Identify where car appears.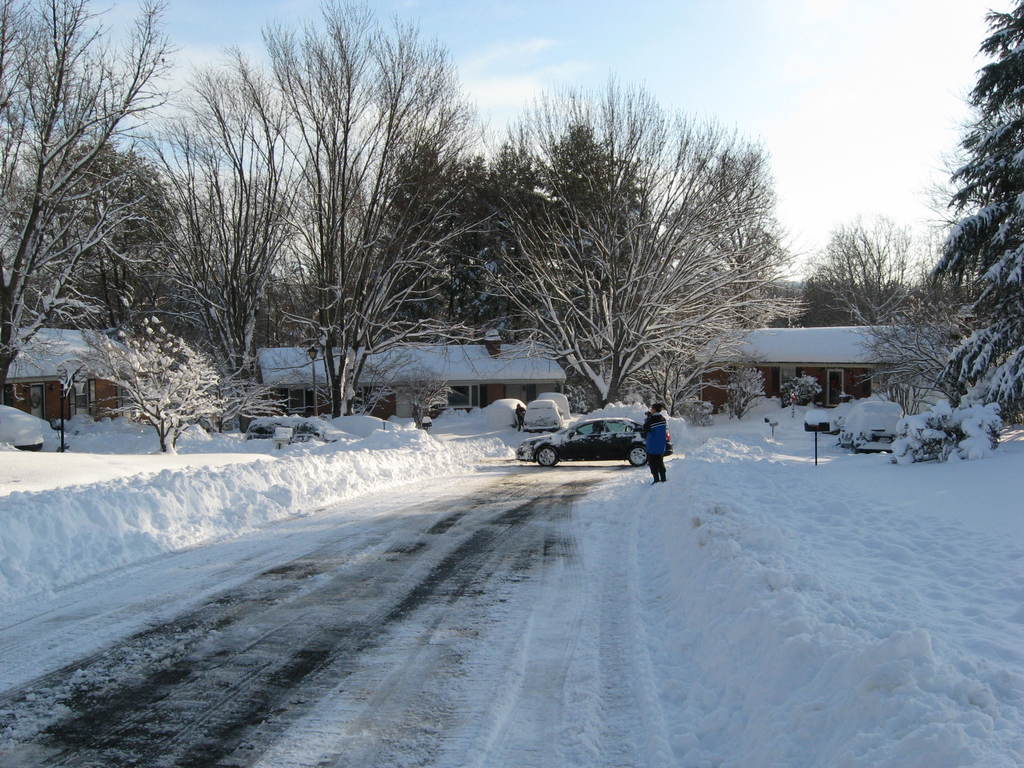
Appears at [515,419,669,468].
